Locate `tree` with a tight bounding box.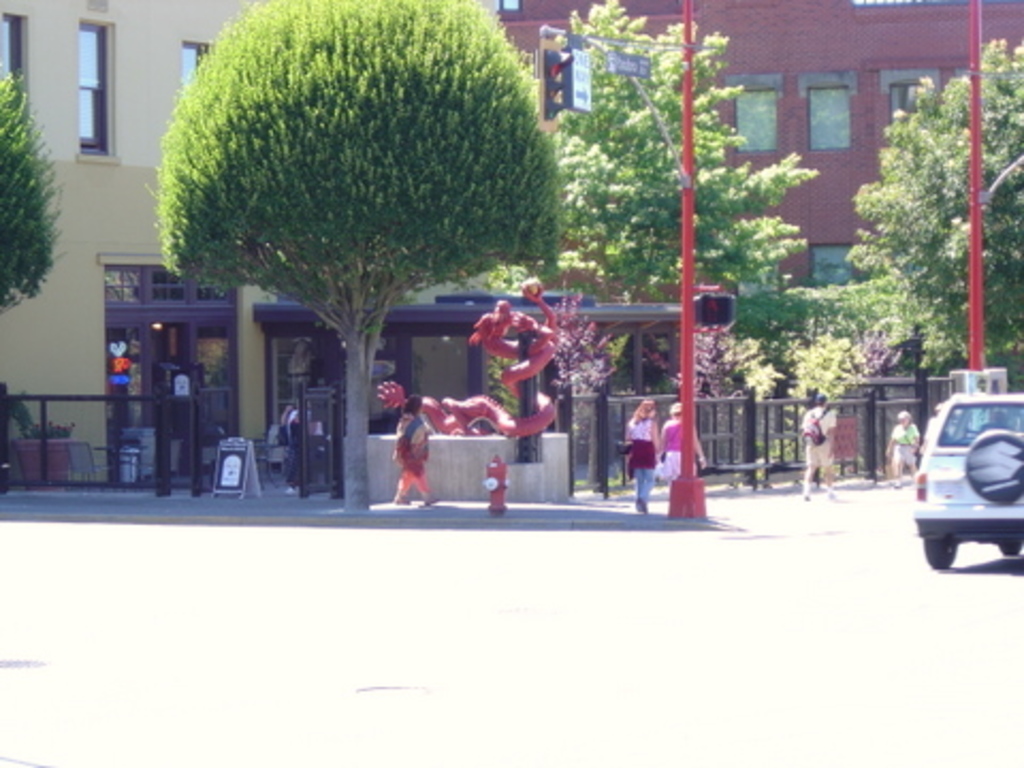
left=147, top=0, right=550, bottom=444.
